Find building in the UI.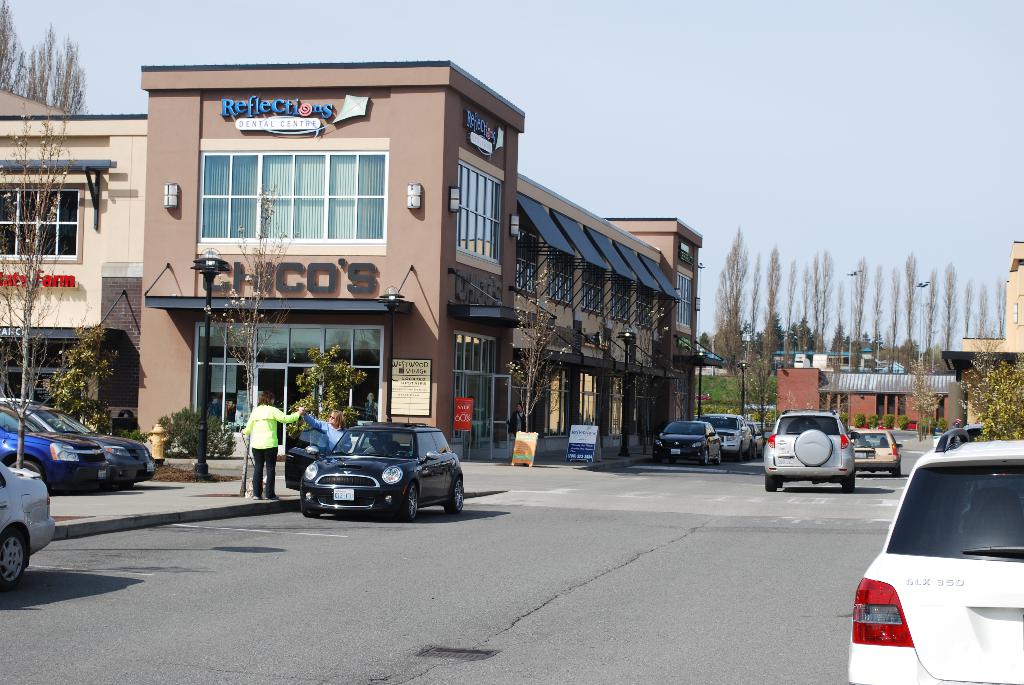
UI element at <box>941,238,1023,438</box>.
